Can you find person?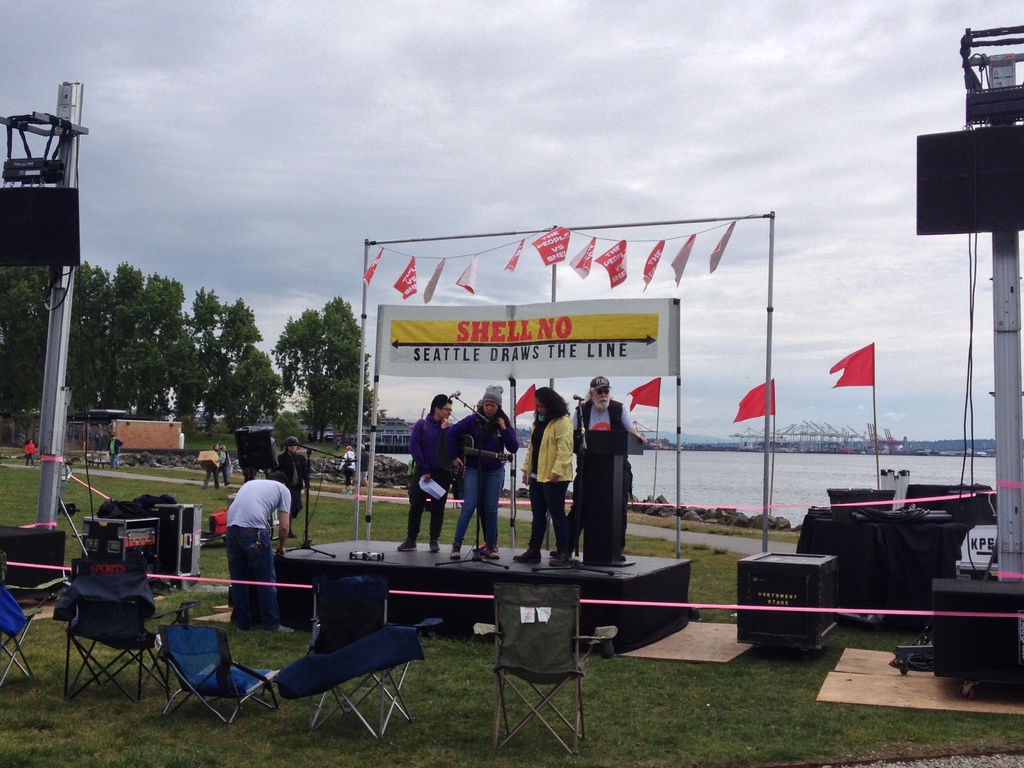
Yes, bounding box: [x1=103, y1=436, x2=122, y2=479].
